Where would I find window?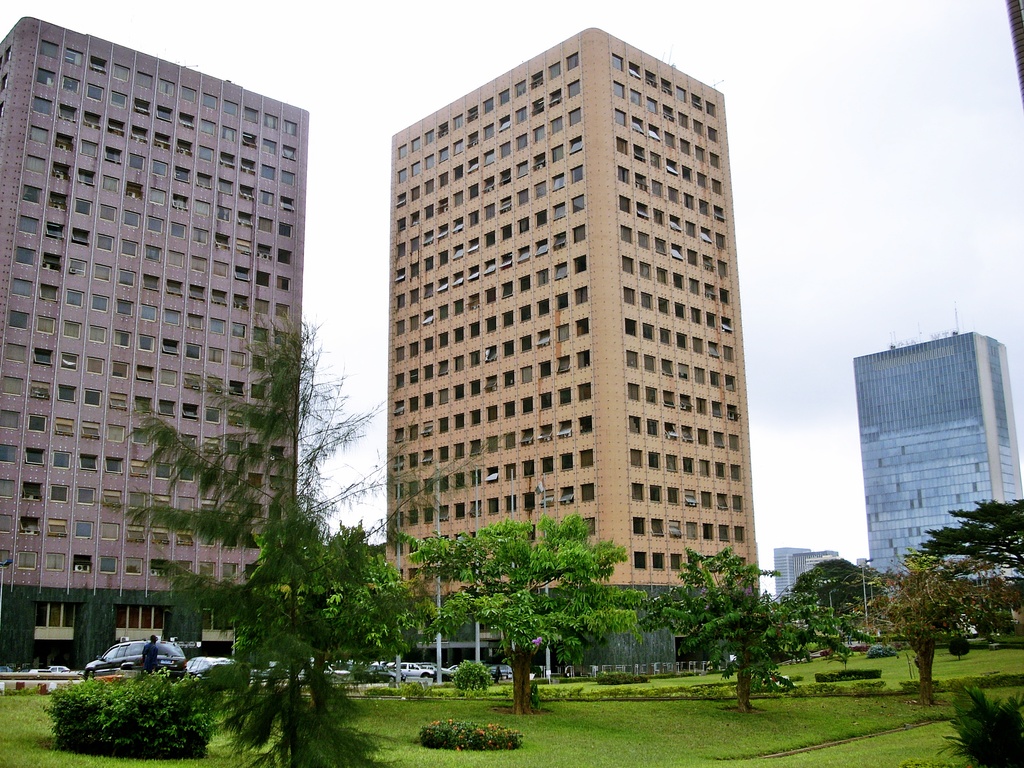
At 3,378,24,397.
